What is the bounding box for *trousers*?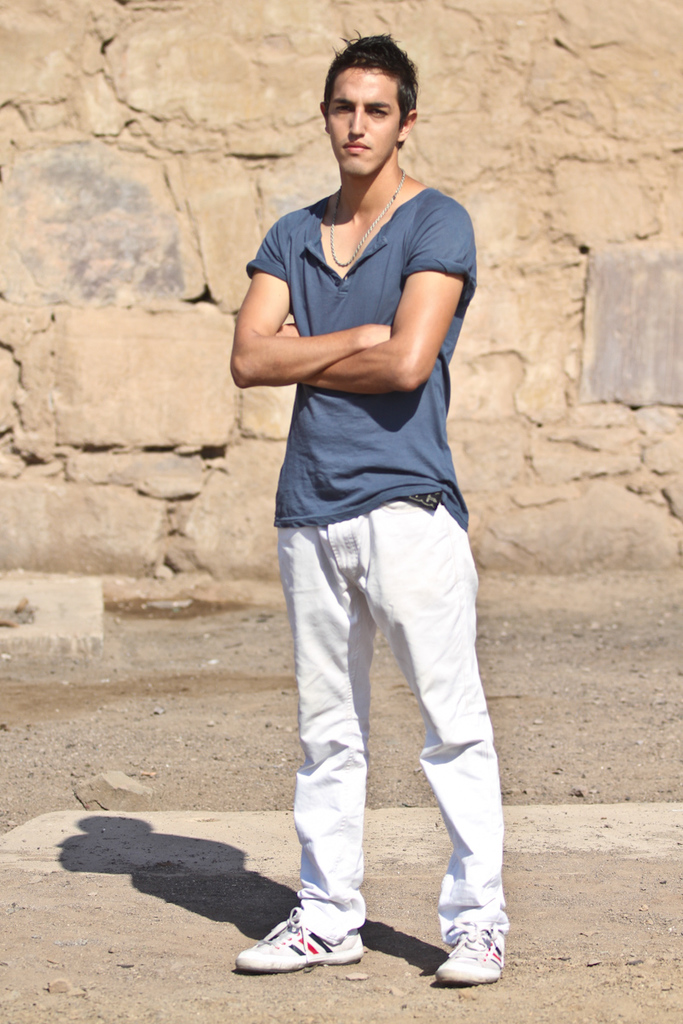
(left=279, top=487, right=487, bottom=944).
